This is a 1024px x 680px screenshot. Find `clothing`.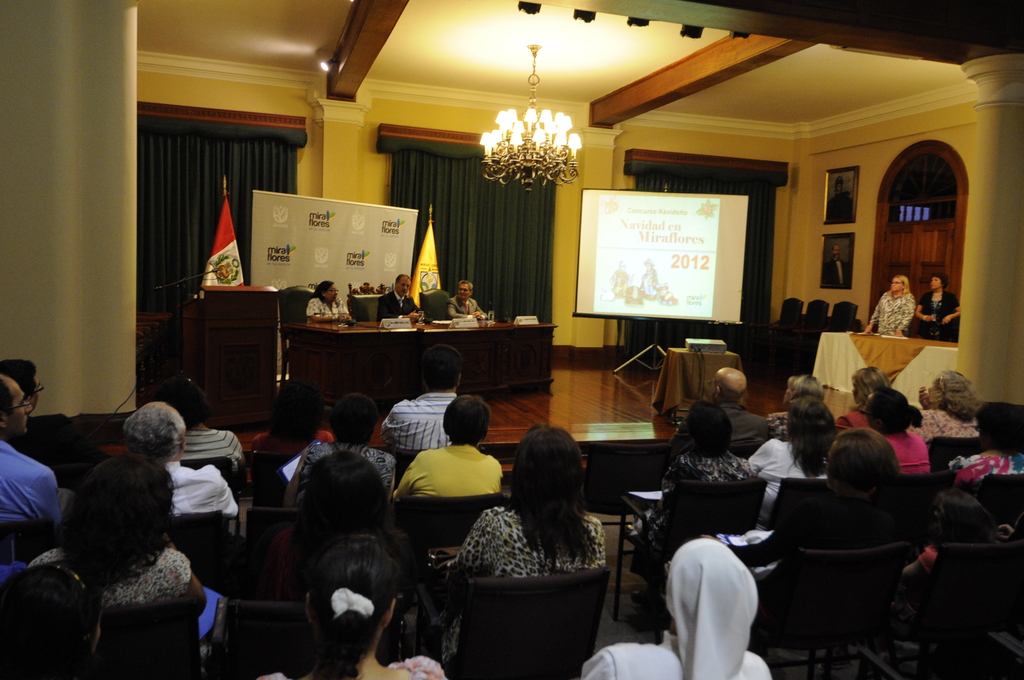
Bounding box: (658,437,756,498).
